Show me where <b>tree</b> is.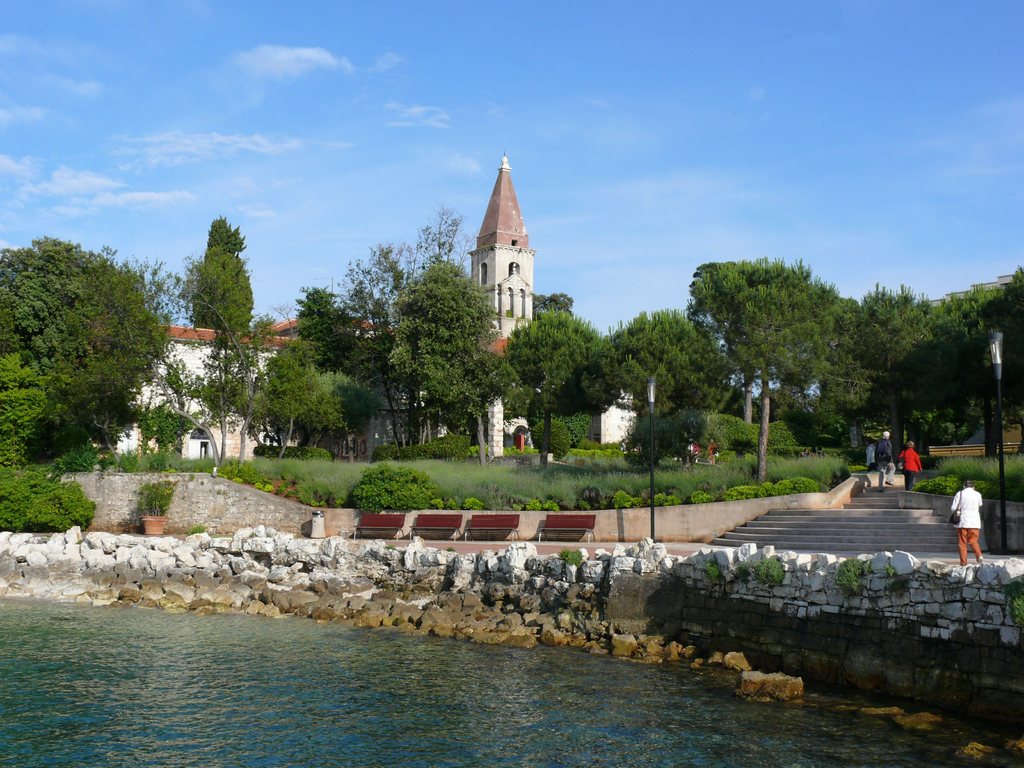
<b>tree</b> is at bbox(687, 247, 868, 485).
